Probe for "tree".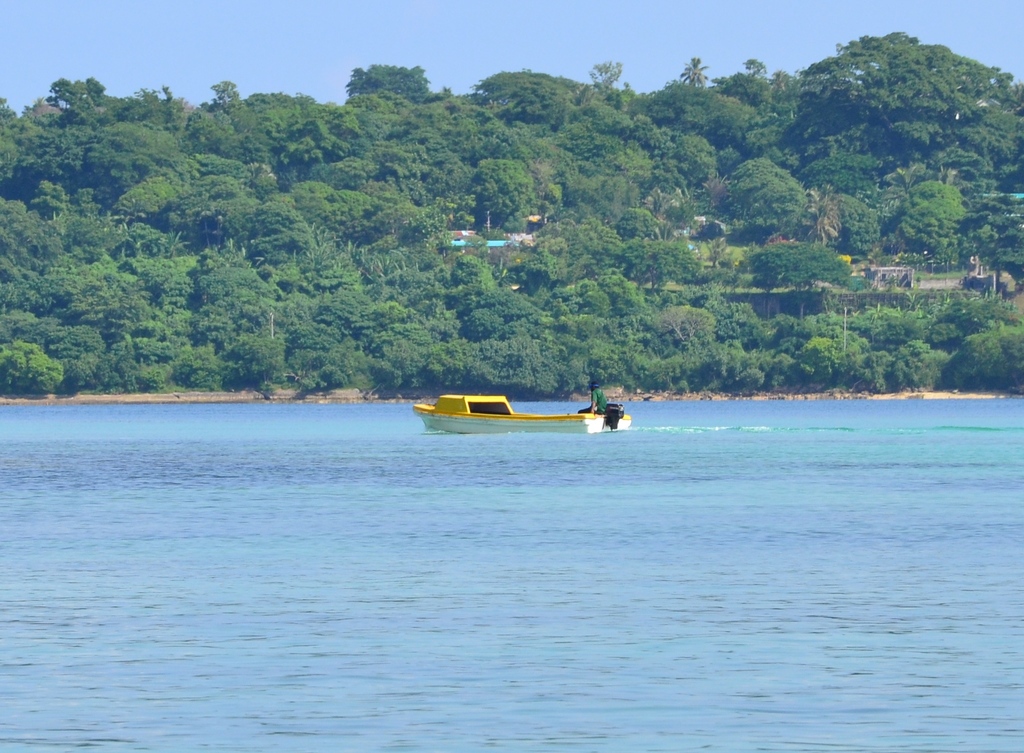
Probe result: rect(17, 121, 88, 211).
